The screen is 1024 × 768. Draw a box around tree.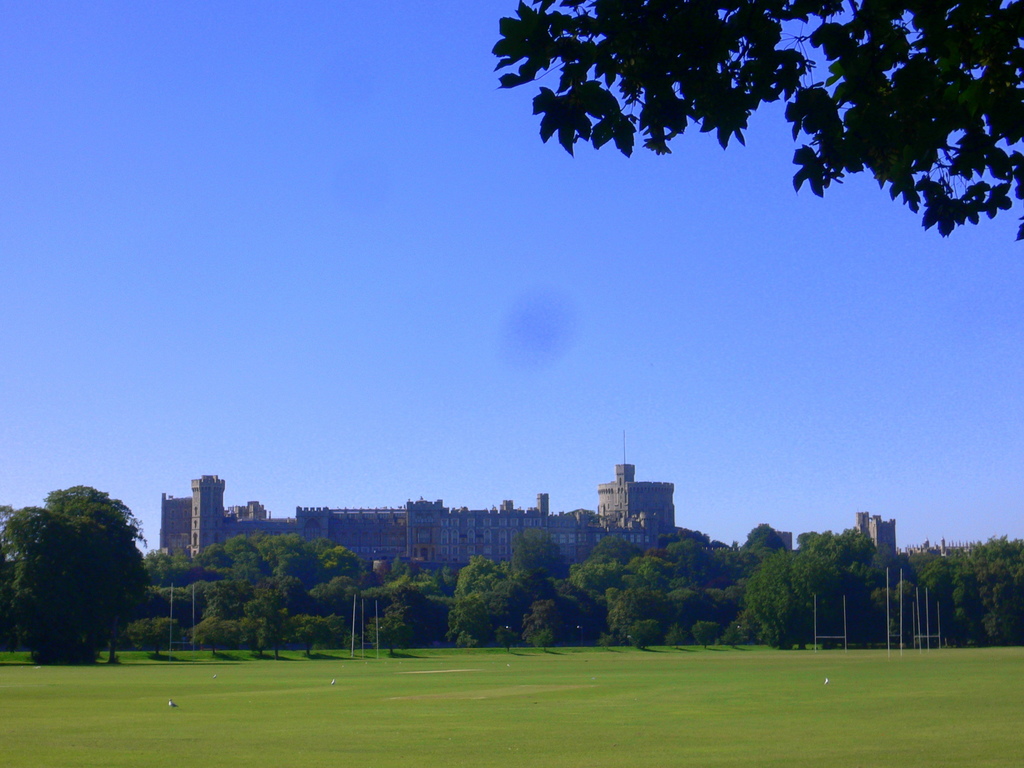
[x1=368, y1=607, x2=414, y2=653].
